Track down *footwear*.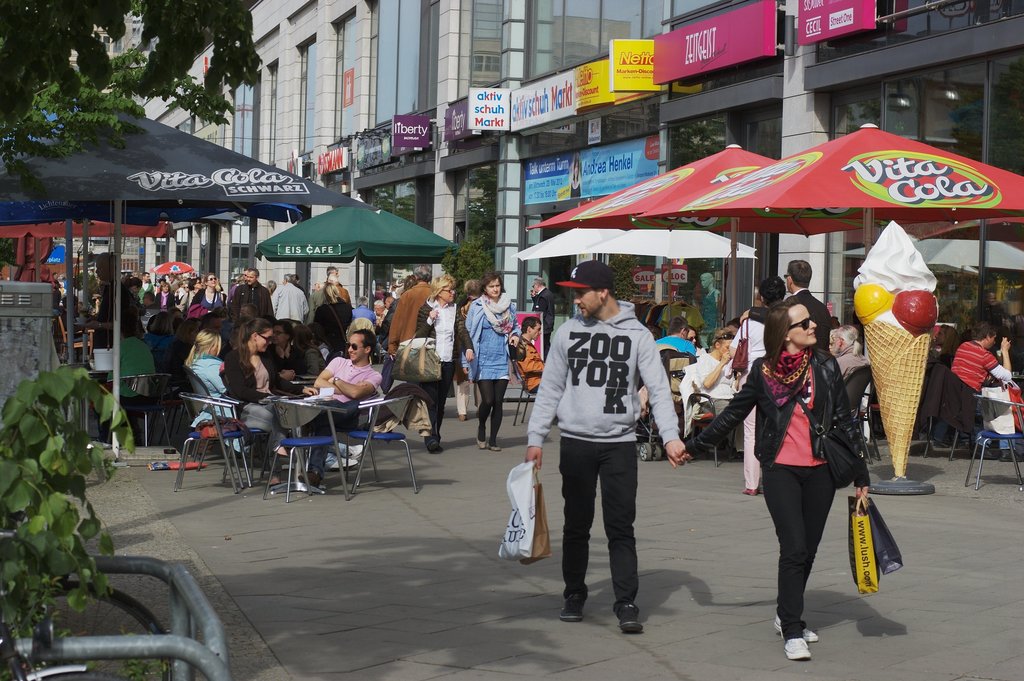
Tracked to 1000 451 1023 461.
